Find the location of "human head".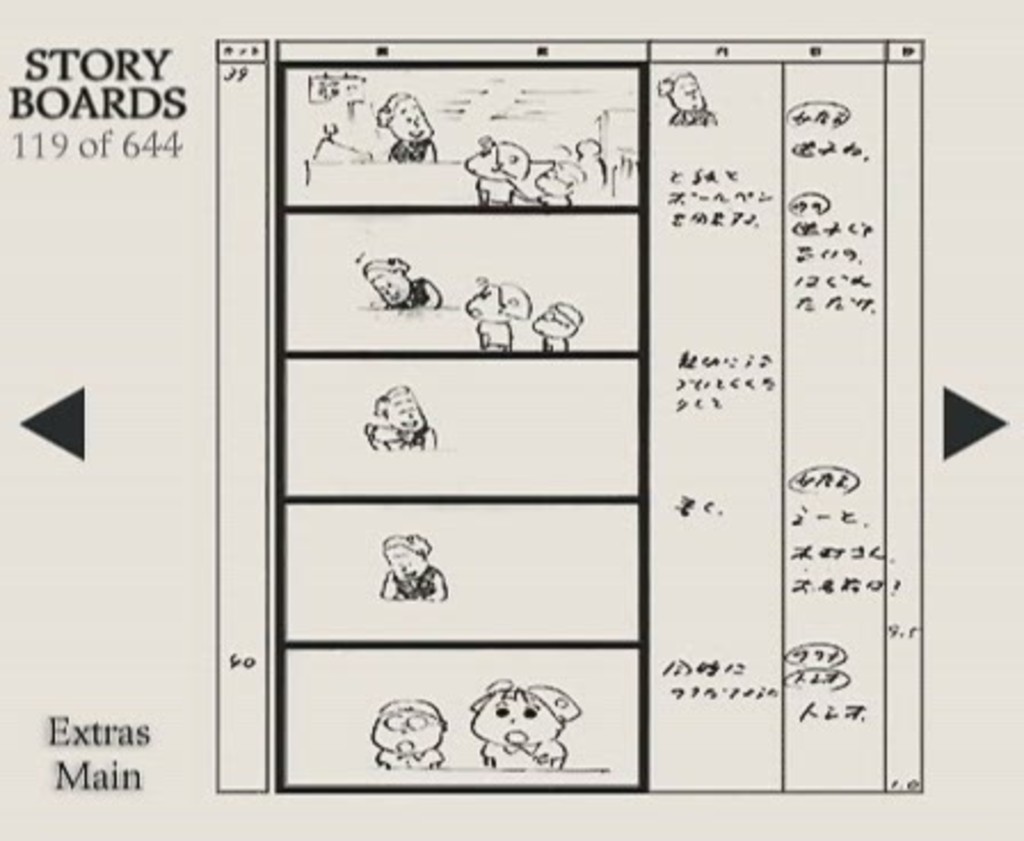
Location: x1=464 y1=274 x2=530 y2=315.
